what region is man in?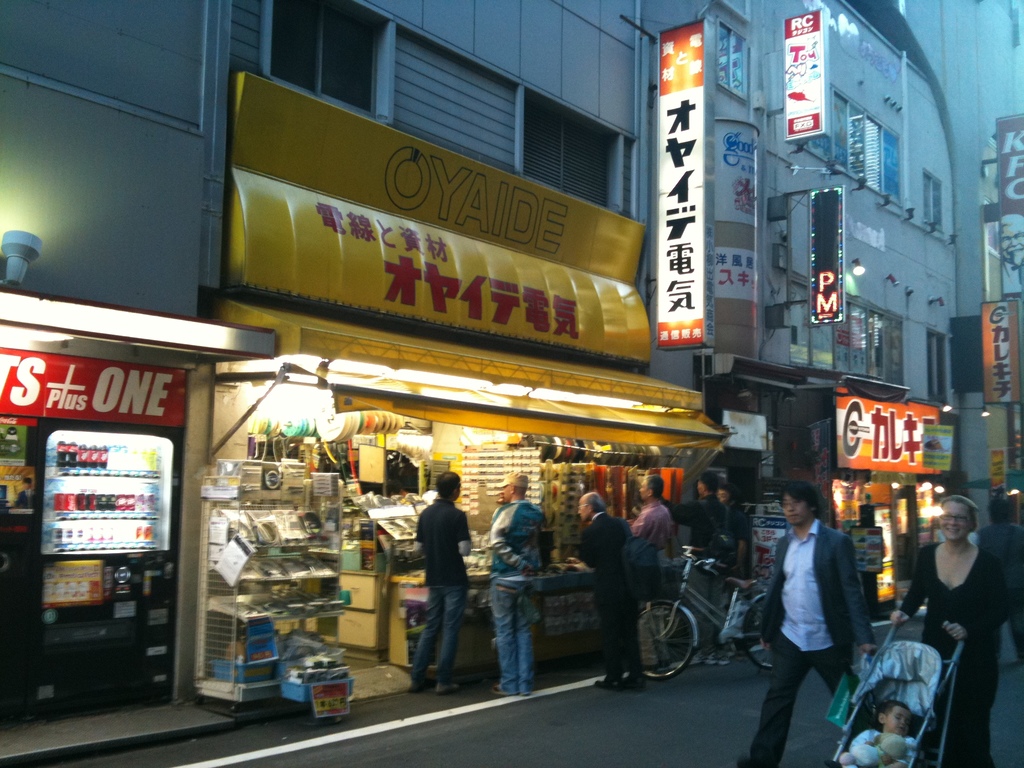
<region>410, 470, 474, 696</region>.
